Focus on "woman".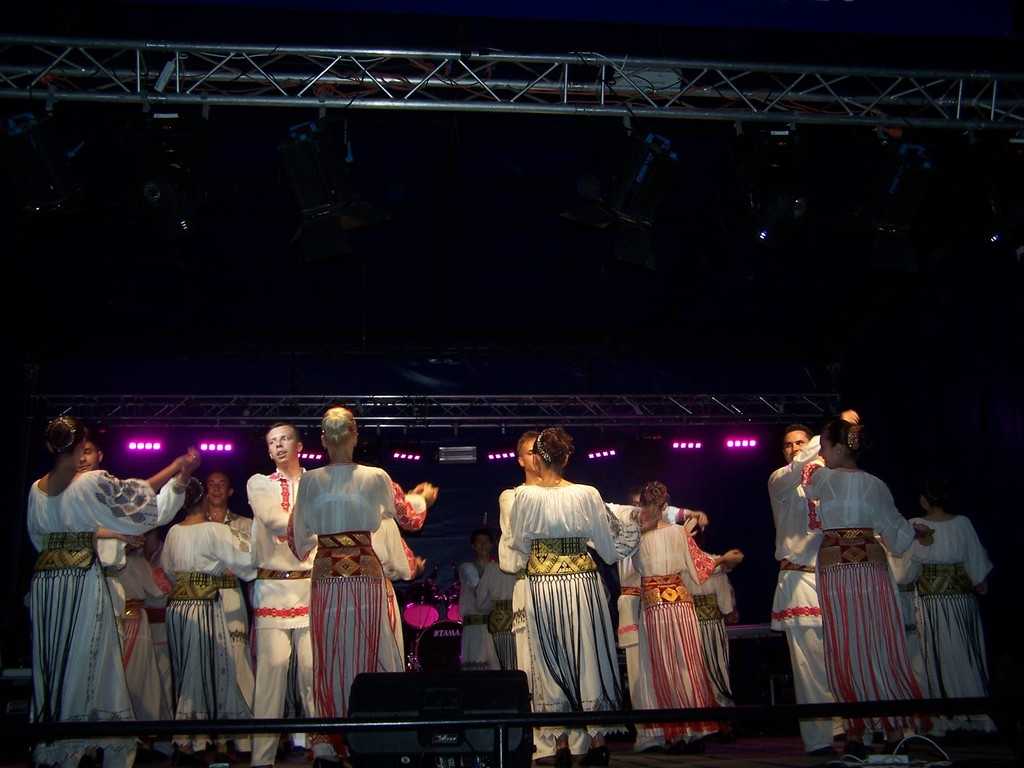
Focused at crop(121, 546, 166, 765).
